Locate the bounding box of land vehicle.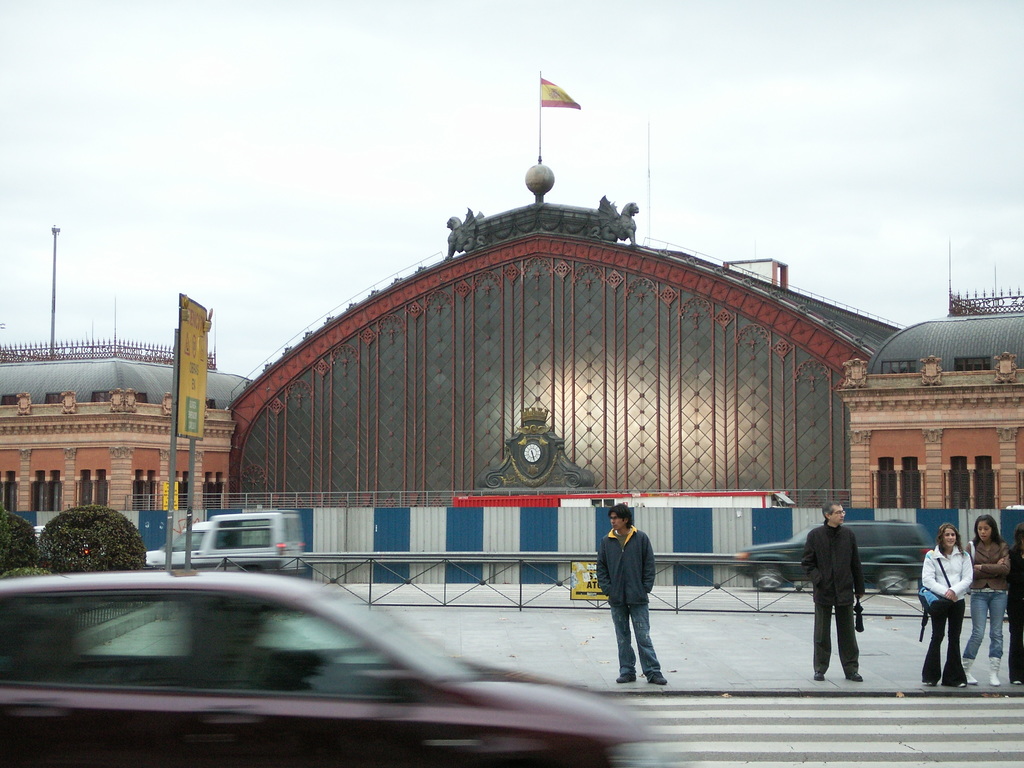
Bounding box: 150,508,307,576.
